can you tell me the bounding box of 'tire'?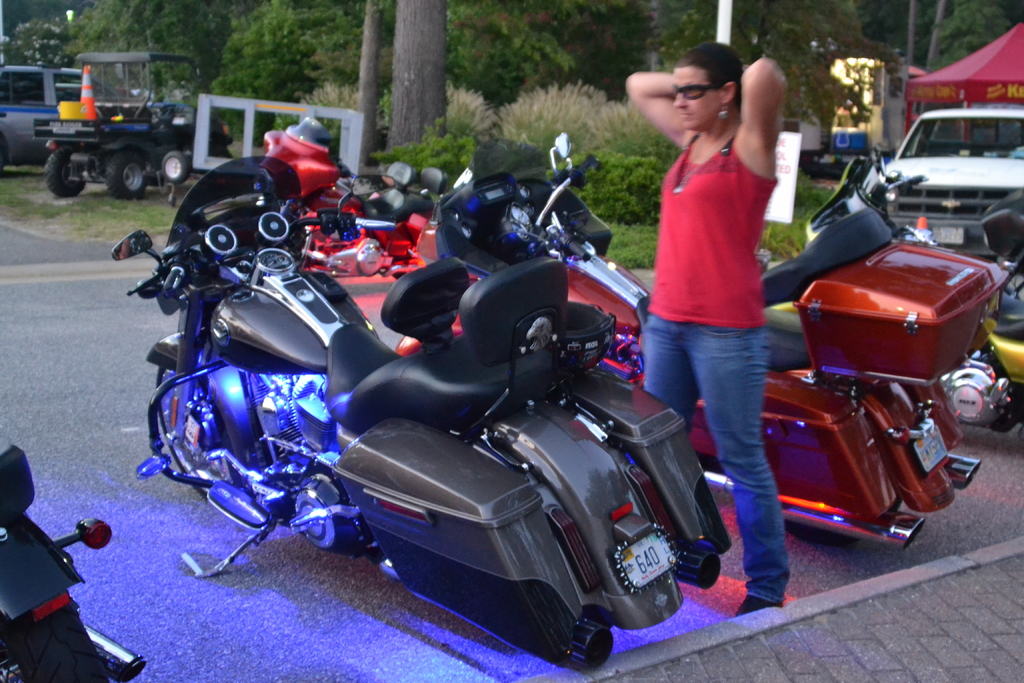
[0, 134, 10, 175].
